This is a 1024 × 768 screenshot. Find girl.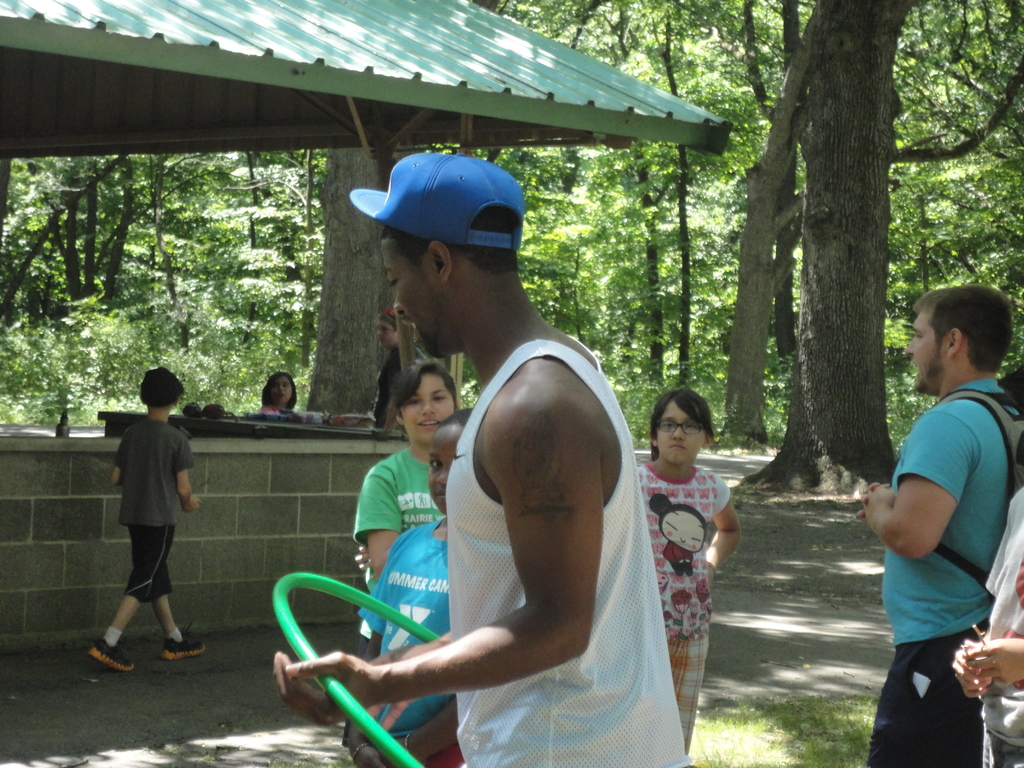
Bounding box: l=636, t=388, r=740, b=758.
